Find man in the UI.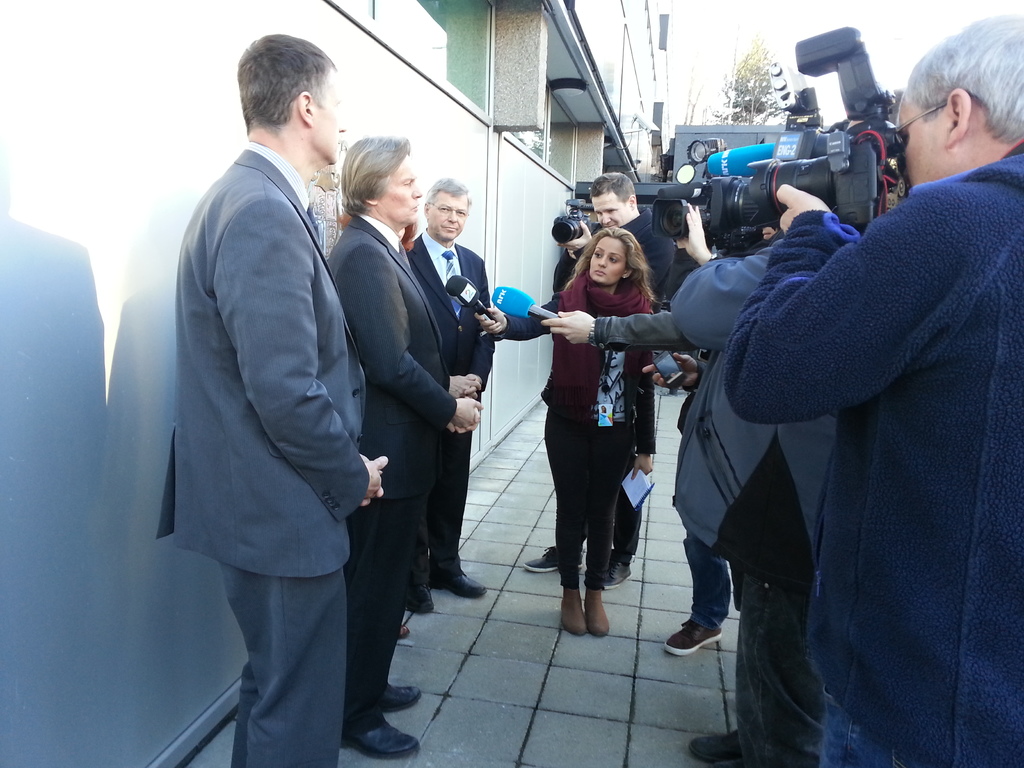
UI element at l=329, t=132, r=483, b=758.
